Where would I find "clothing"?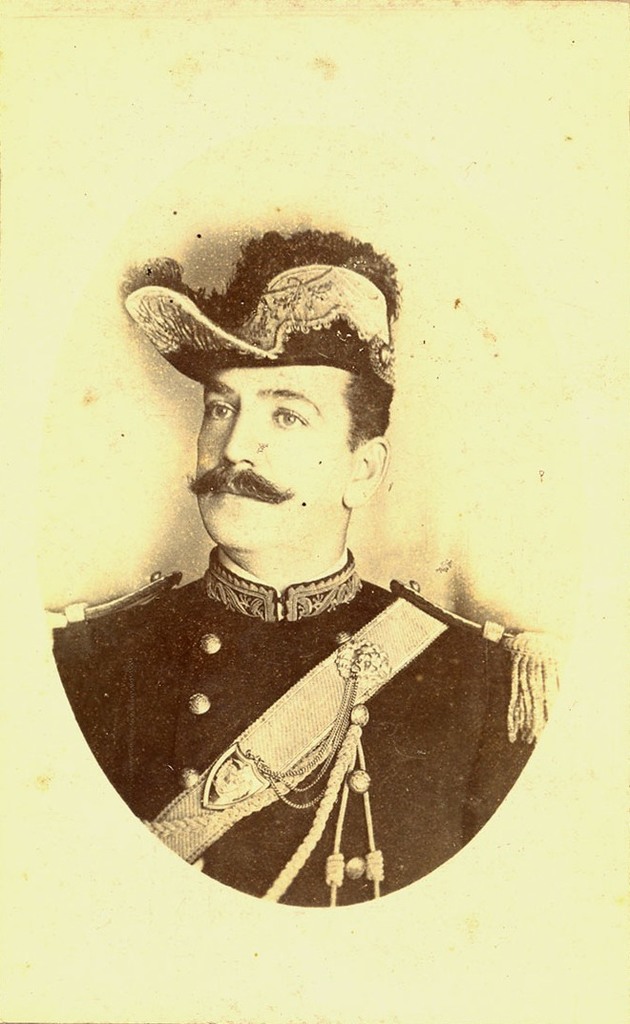
At locate(52, 544, 561, 909).
